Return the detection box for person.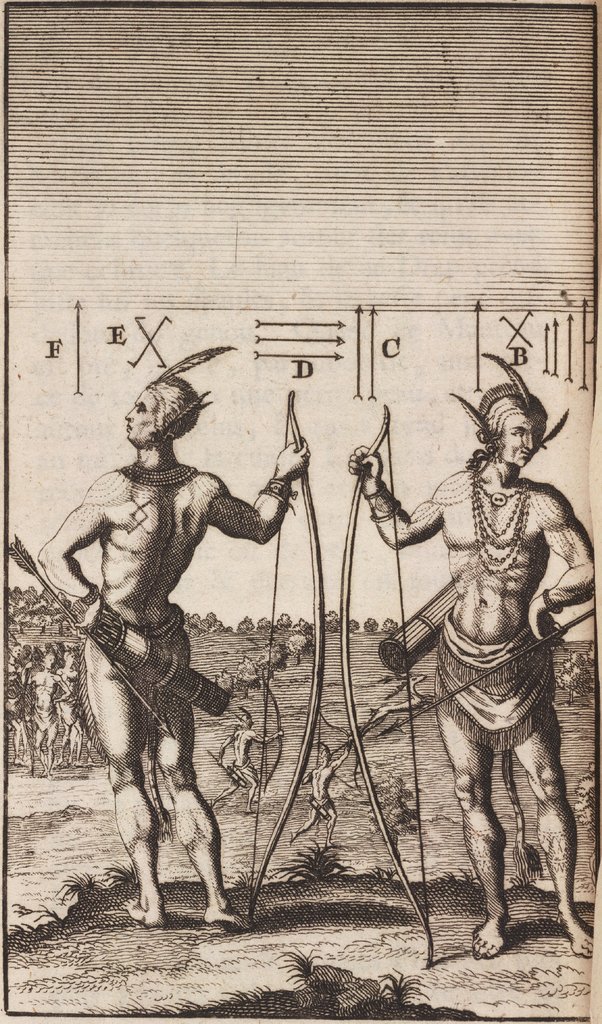
341/344/601/961.
